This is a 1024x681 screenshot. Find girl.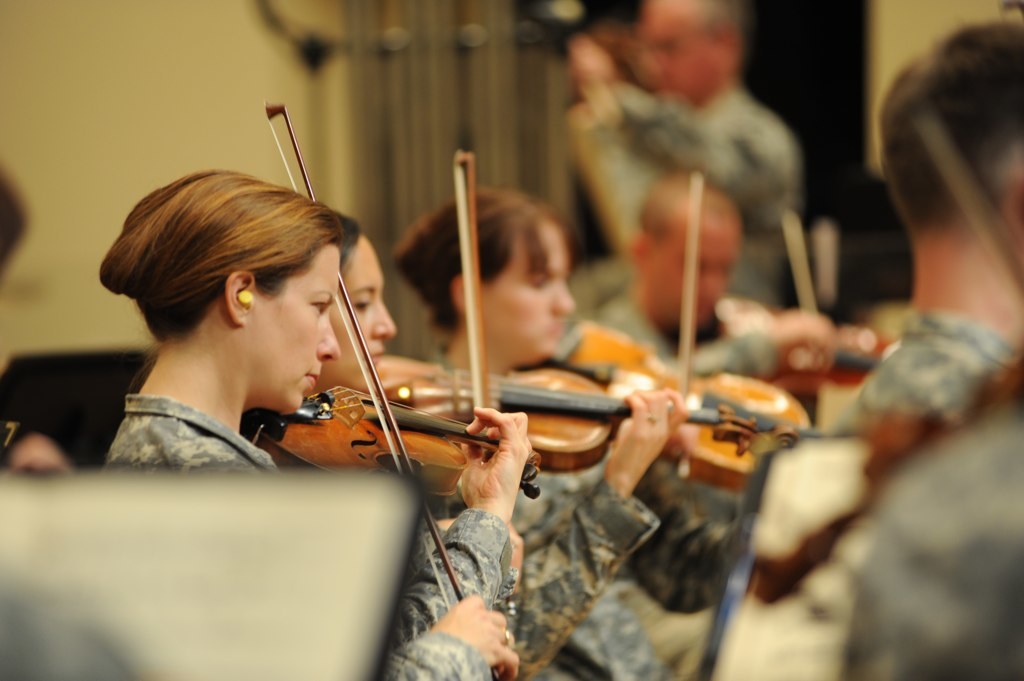
Bounding box: detection(243, 210, 688, 680).
